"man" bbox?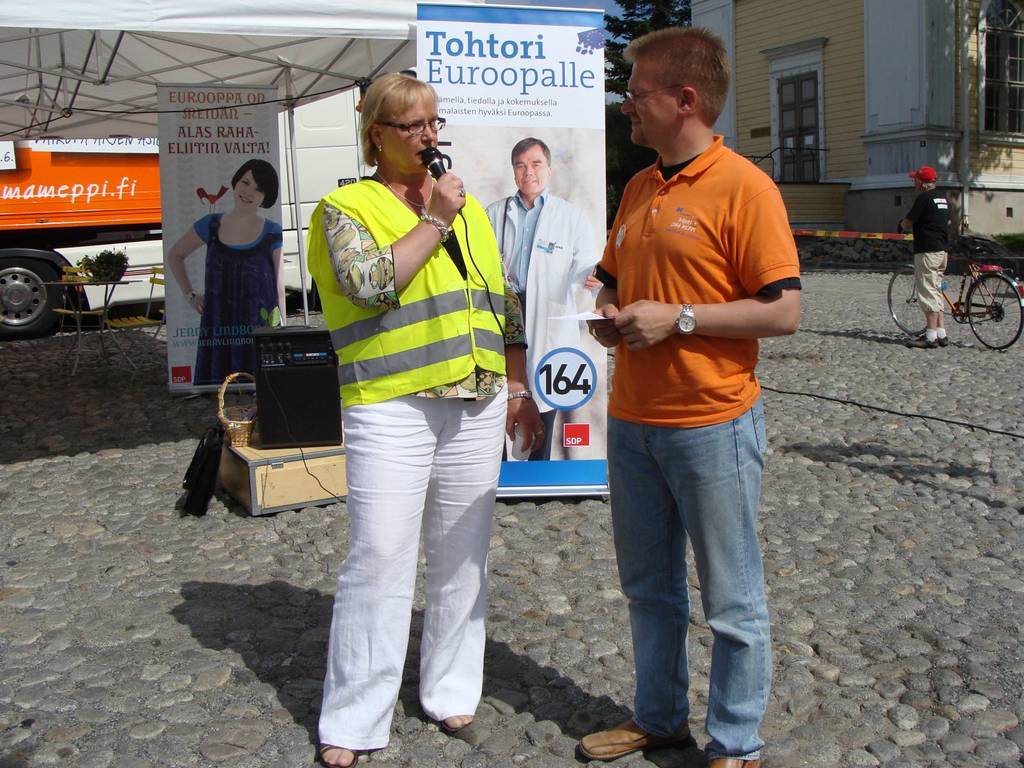
l=575, t=58, r=811, b=726
